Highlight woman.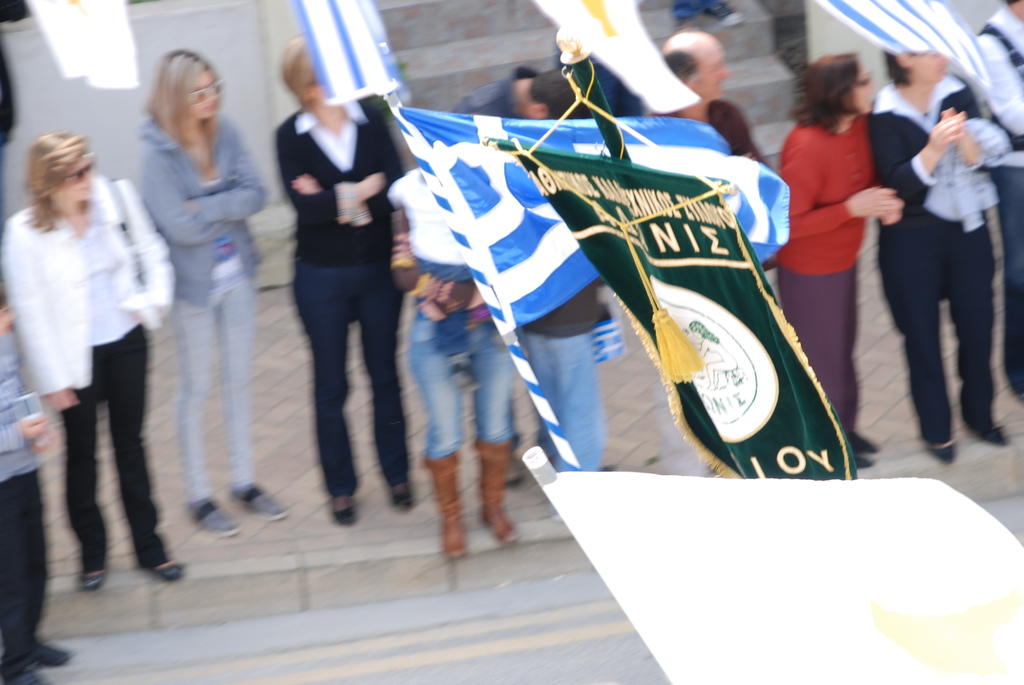
Highlighted region: detection(130, 61, 280, 542).
